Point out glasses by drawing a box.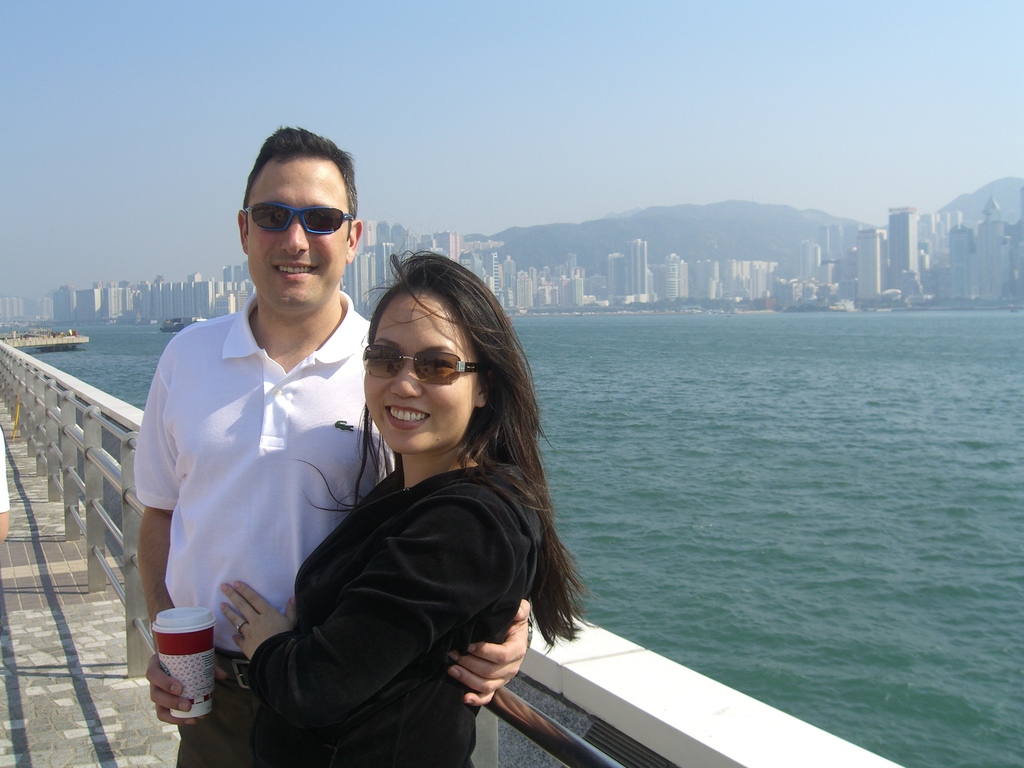
x1=360, y1=343, x2=486, y2=385.
